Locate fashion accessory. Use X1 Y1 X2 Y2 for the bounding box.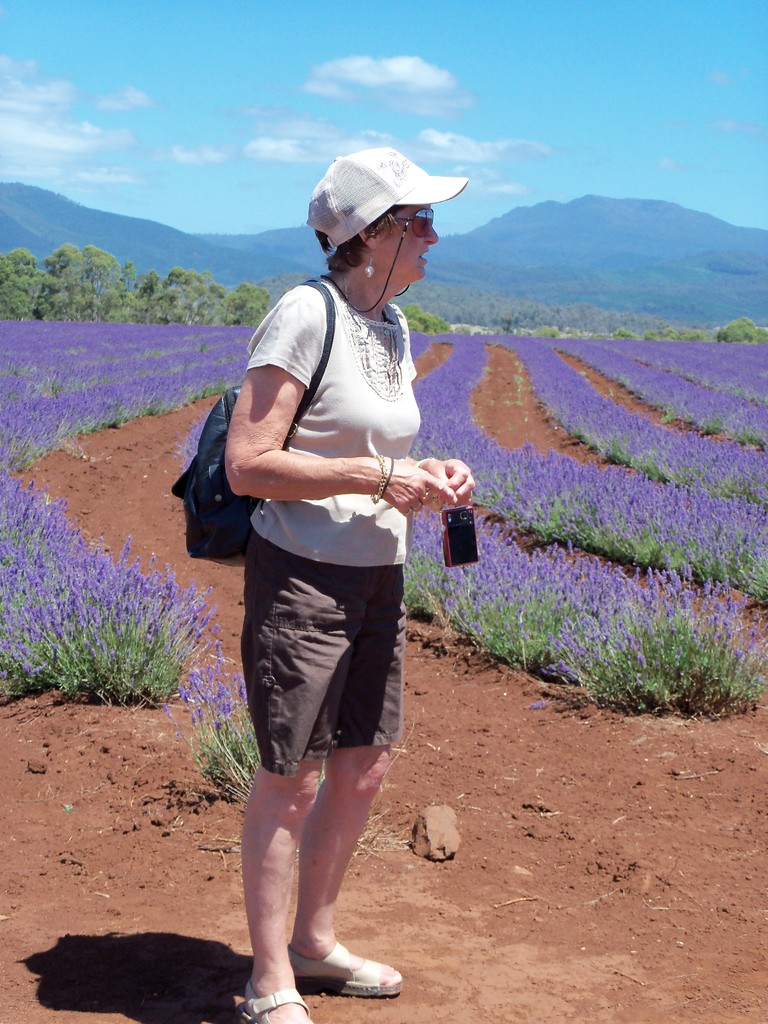
372 456 391 509.
